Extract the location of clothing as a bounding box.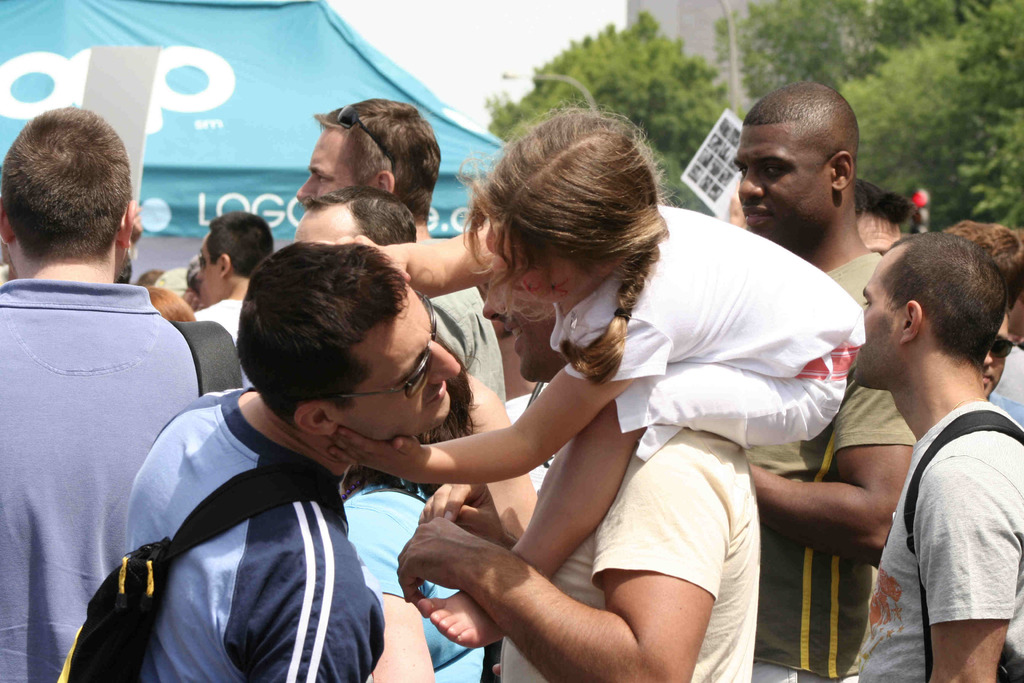
rect(540, 215, 858, 443).
